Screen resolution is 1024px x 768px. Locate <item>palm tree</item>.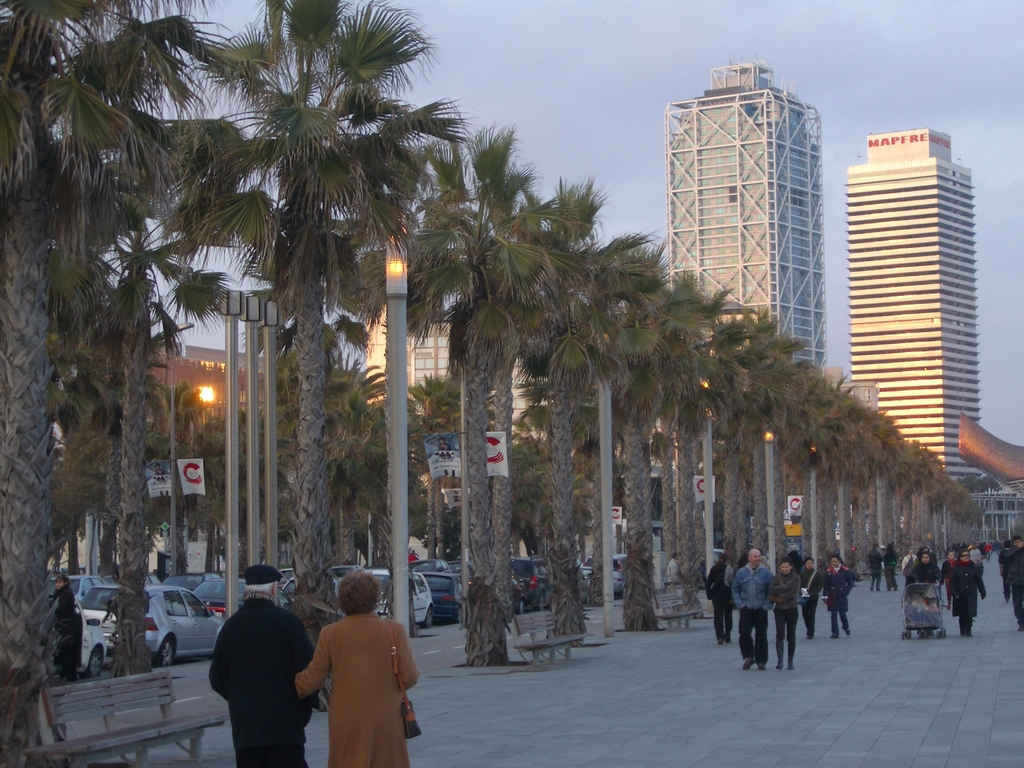
rect(497, 212, 612, 600).
